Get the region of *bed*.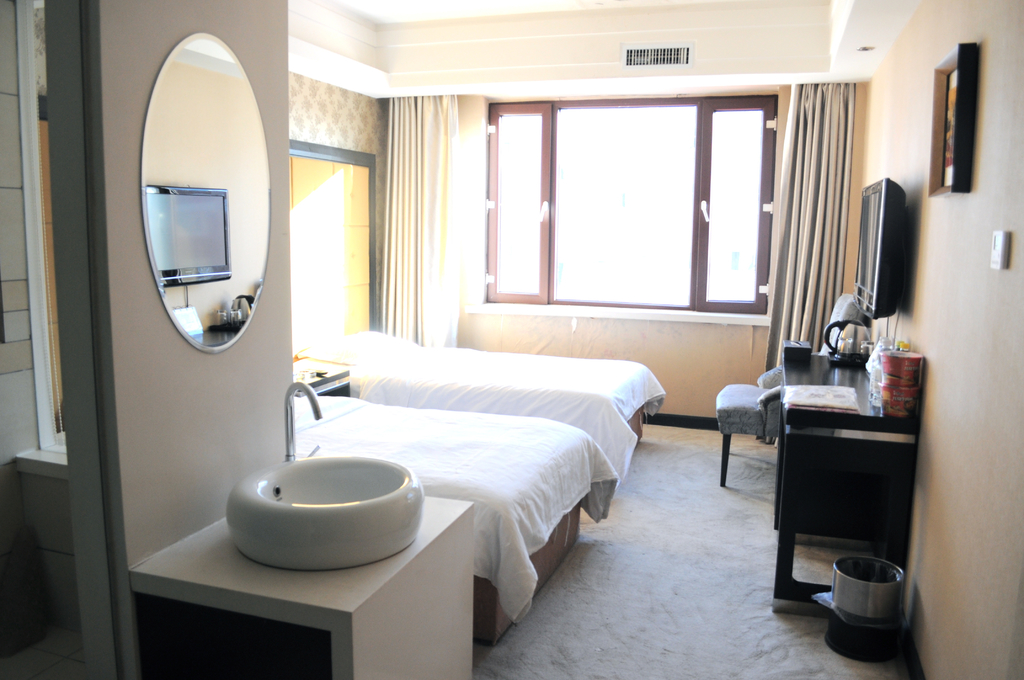
BBox(292, 316, 671, 478).
